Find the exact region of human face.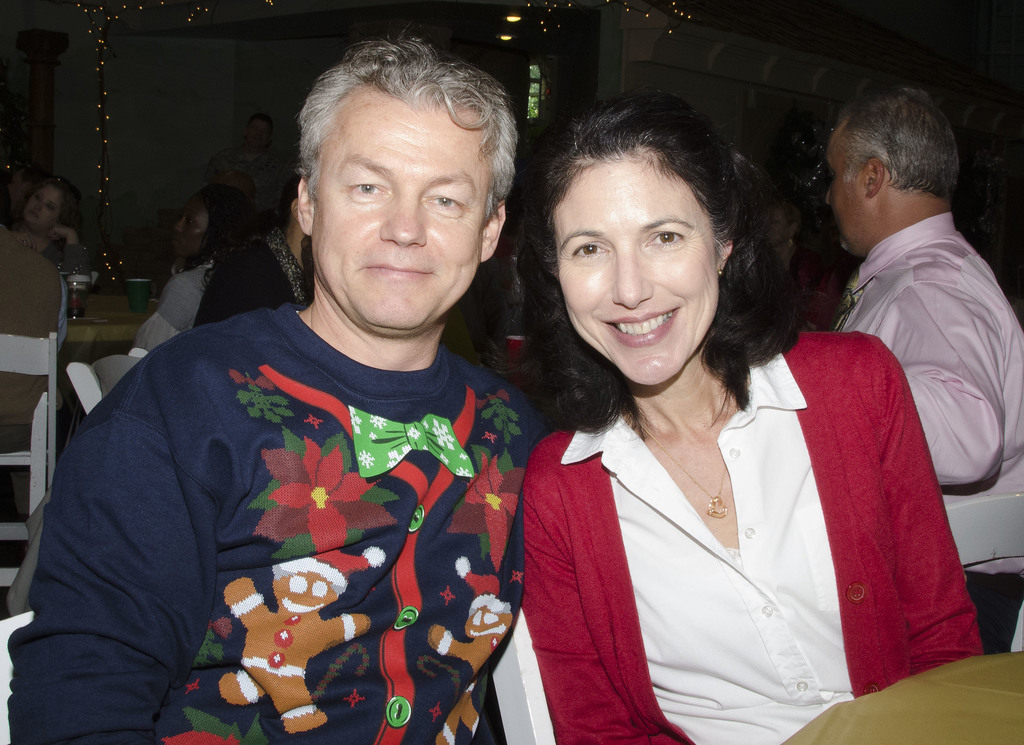
Exact region: (left=821, top=122, right=866, bottom=246).
